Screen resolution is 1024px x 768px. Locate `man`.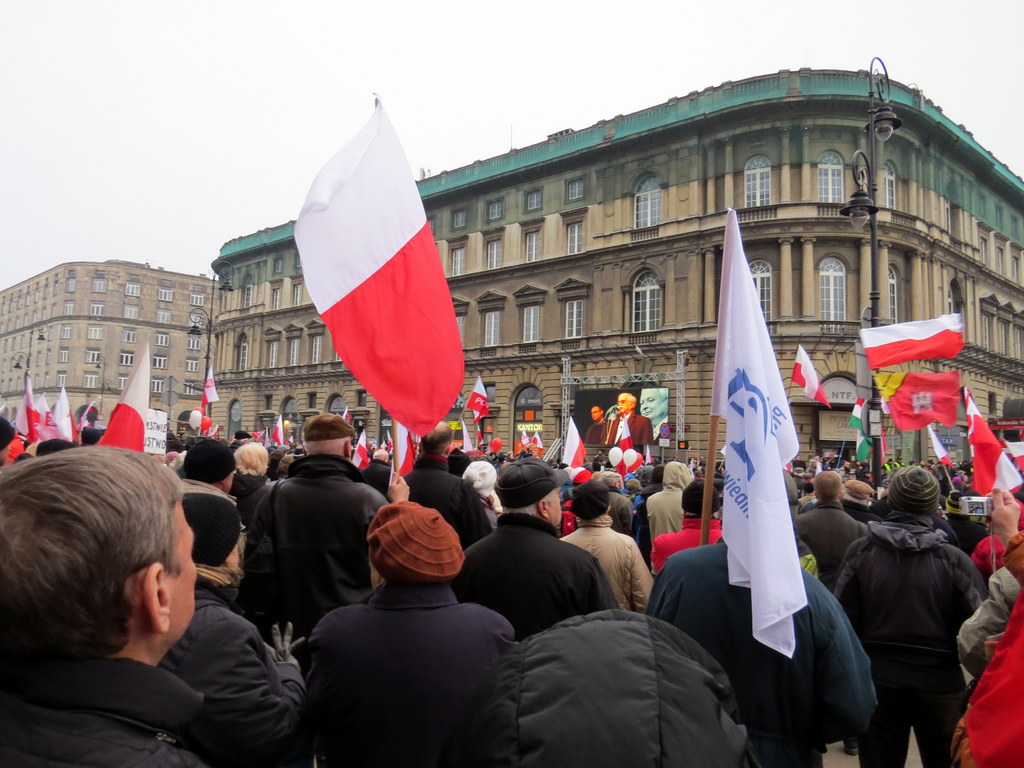
{"left": 4, "top": 456, "right": 309, "bottom": 754}.
